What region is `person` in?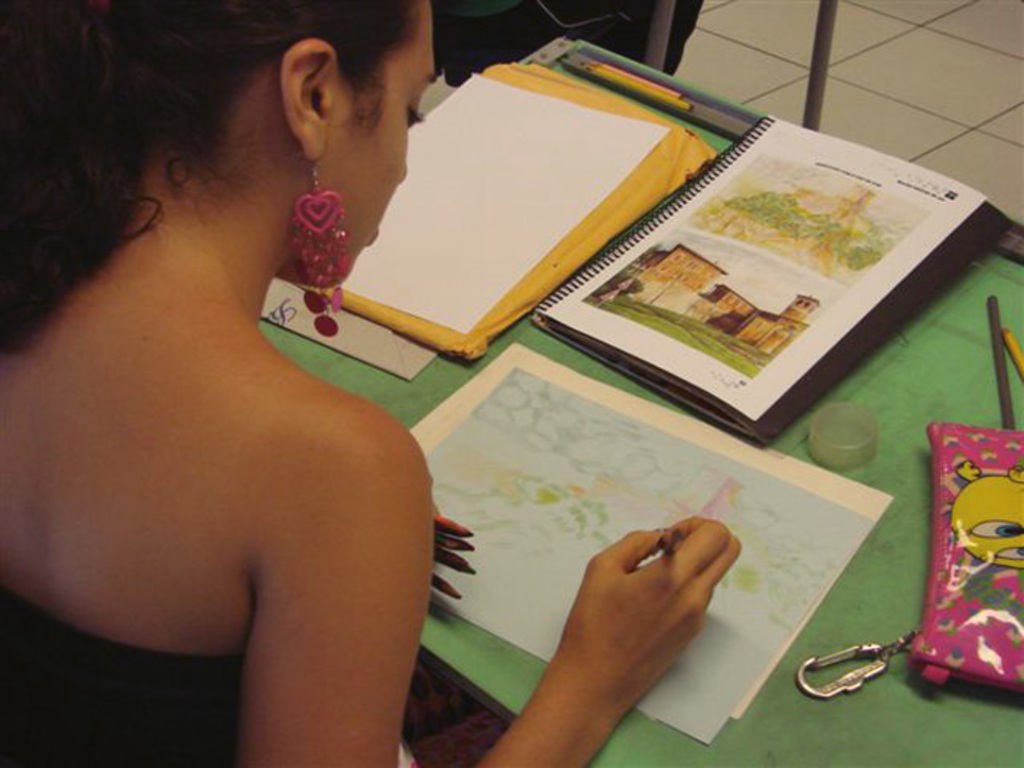
<box>0,0,748,767</box>.
